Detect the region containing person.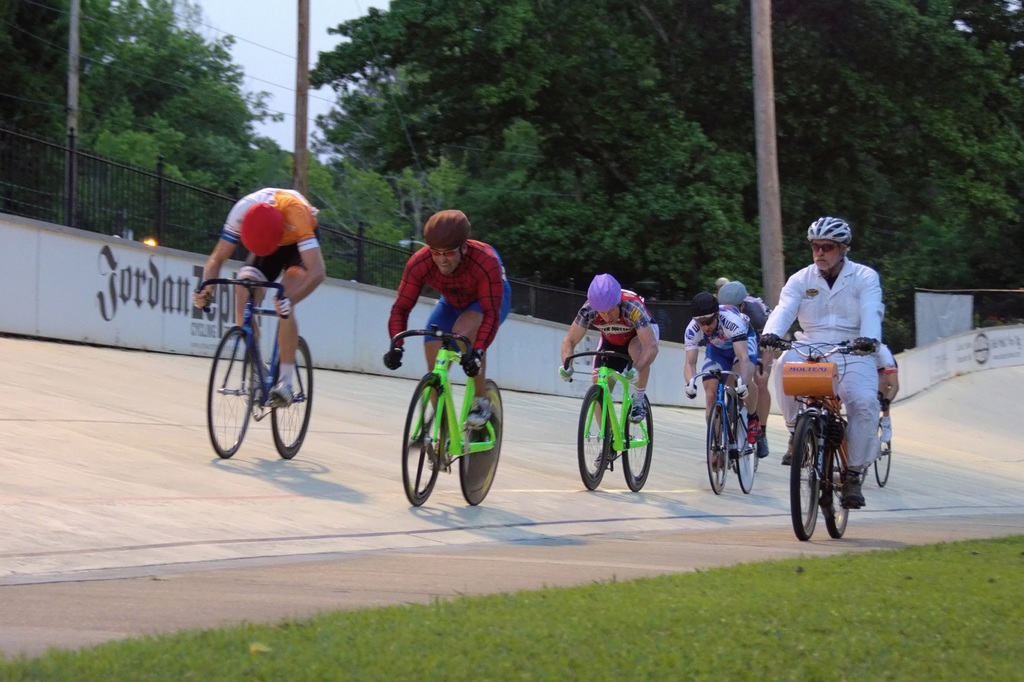
[191, 191, 328, 403].
